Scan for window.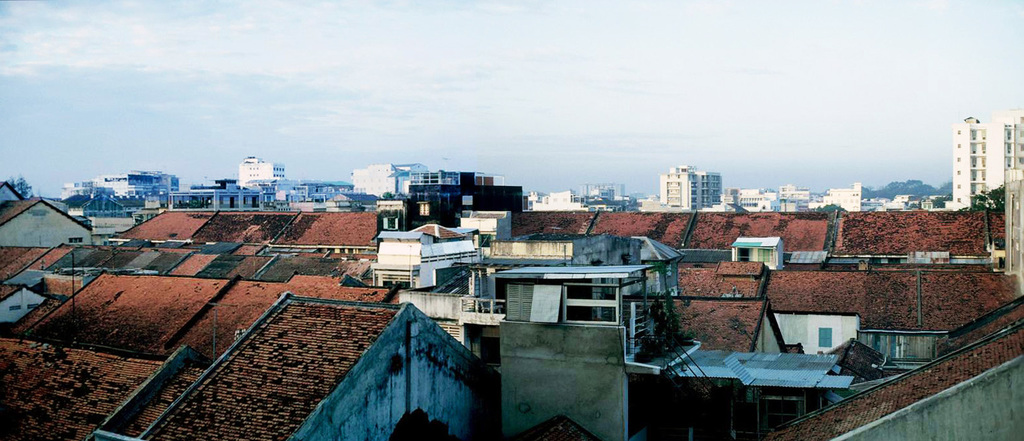
Scan result: 815,326,833,348.
